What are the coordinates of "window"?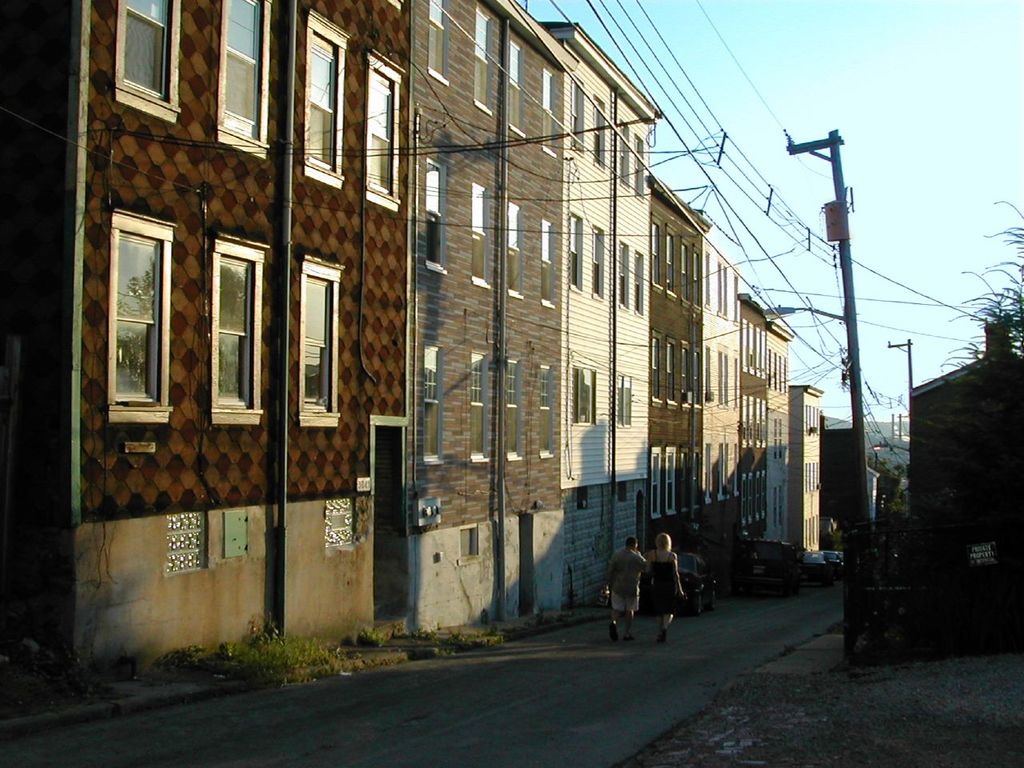
Rect(719, 261, 726, 319).
